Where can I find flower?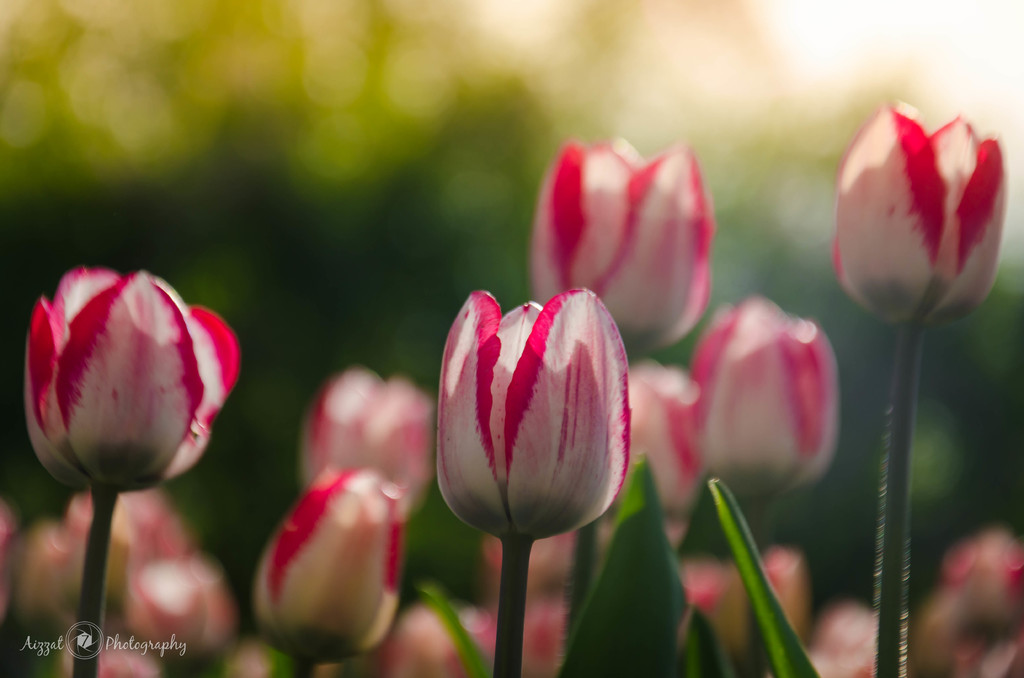
You can find it at [left=527, top=131, right=714, bottom=350].
